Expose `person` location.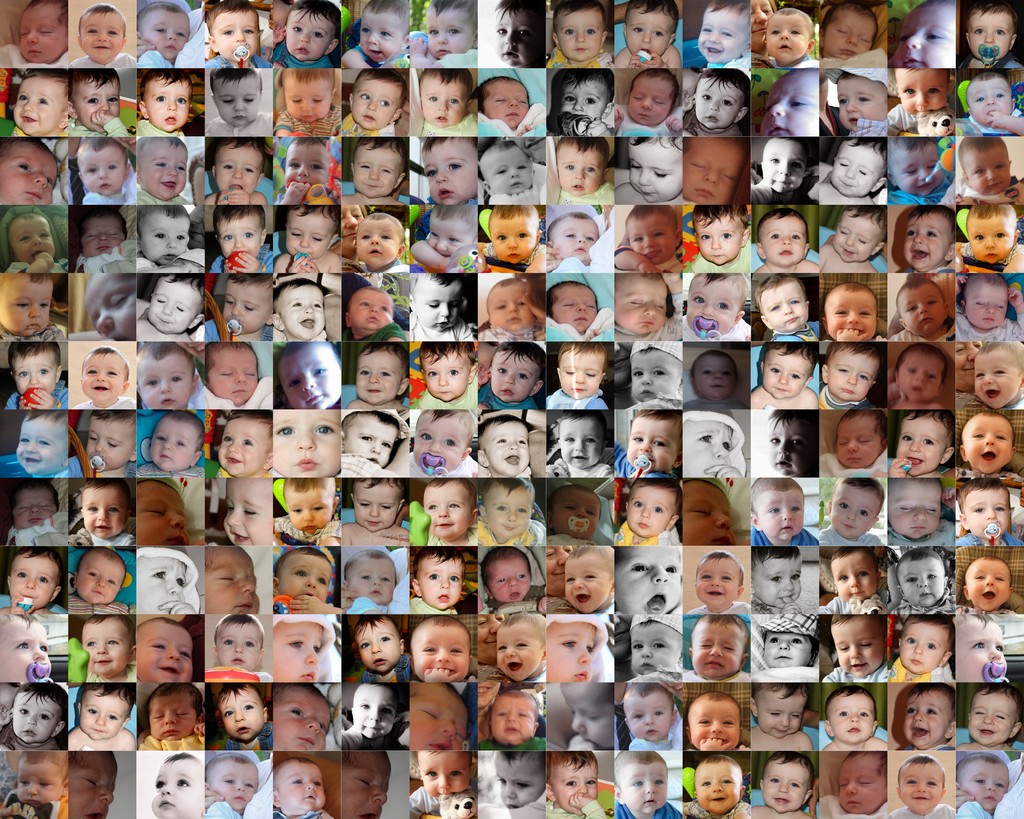
Exposed at region(957, 751, 1010, 817).
